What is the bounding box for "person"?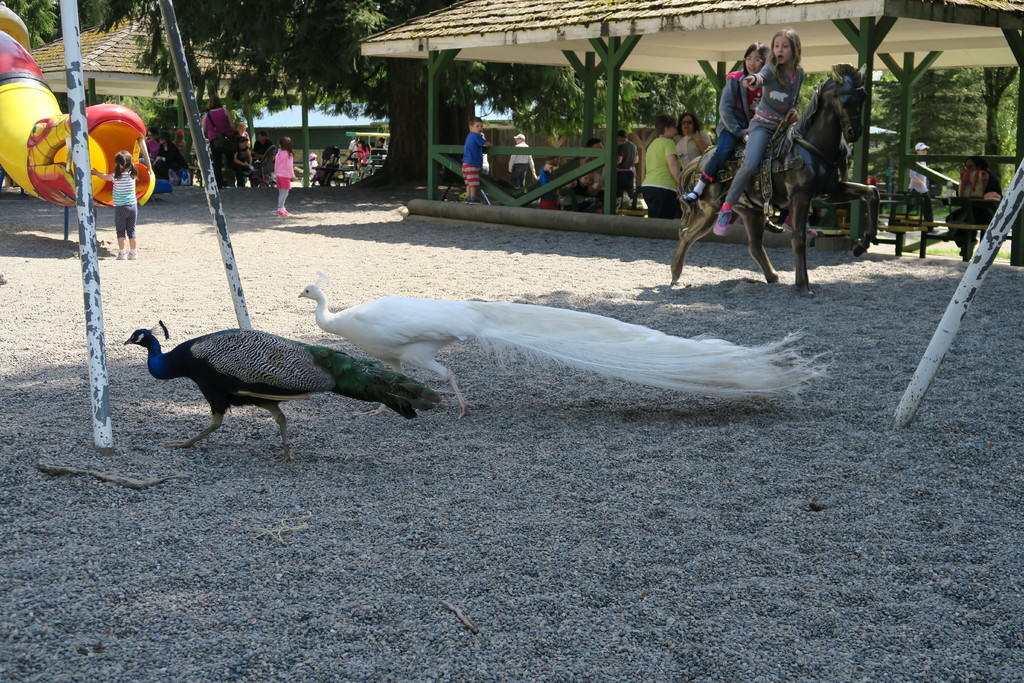
rect(943, 152, 1002, 259).
